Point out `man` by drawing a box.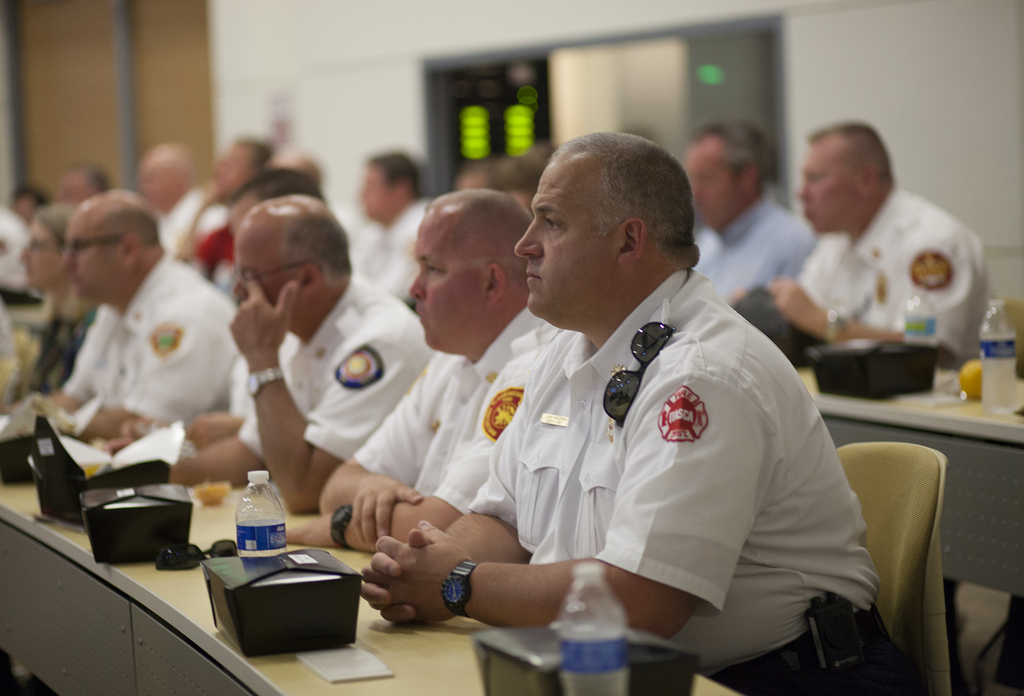
locate(3, 187, 240, 439).
